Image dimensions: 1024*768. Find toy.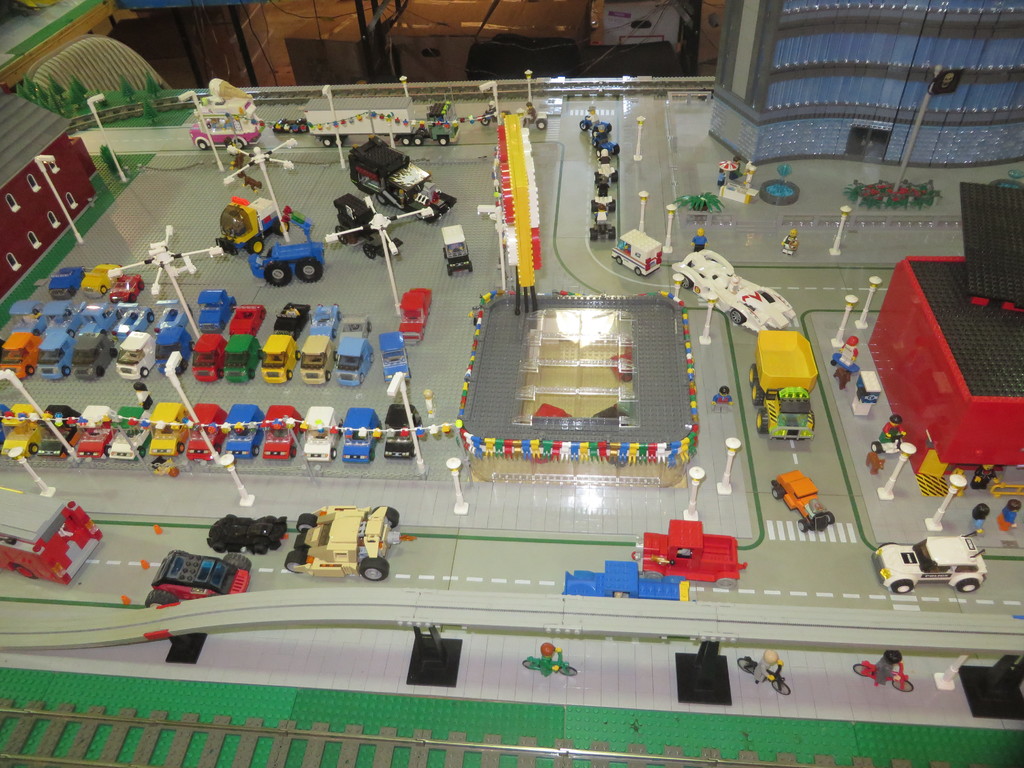
<box>35,403,81,461</box>.
